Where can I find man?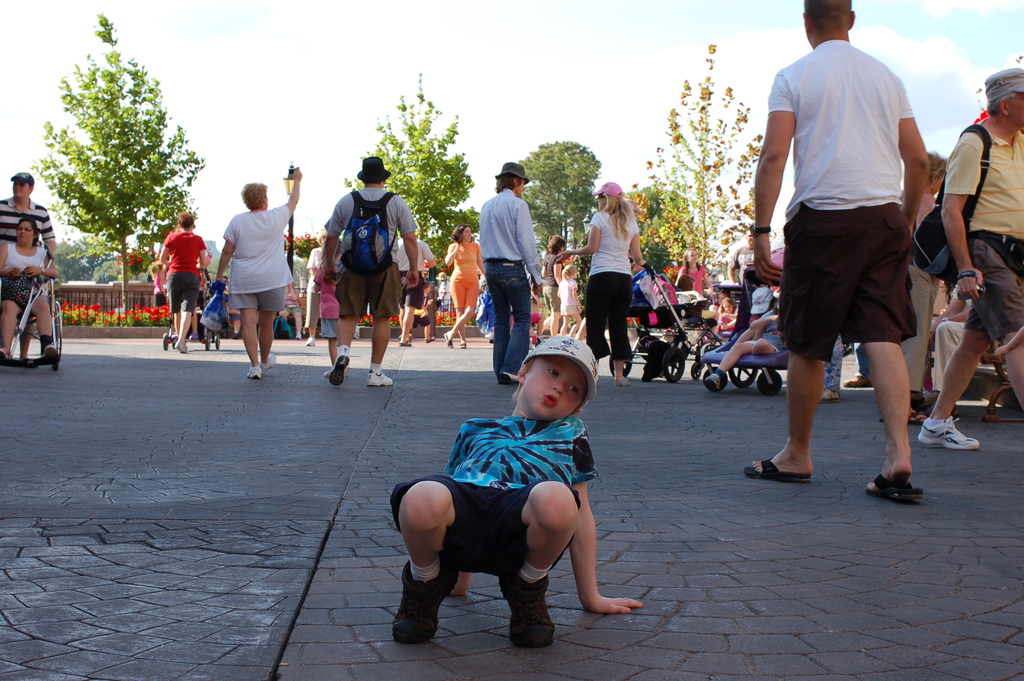
You can find it at bbox=[932, 286, 1021, 429].
